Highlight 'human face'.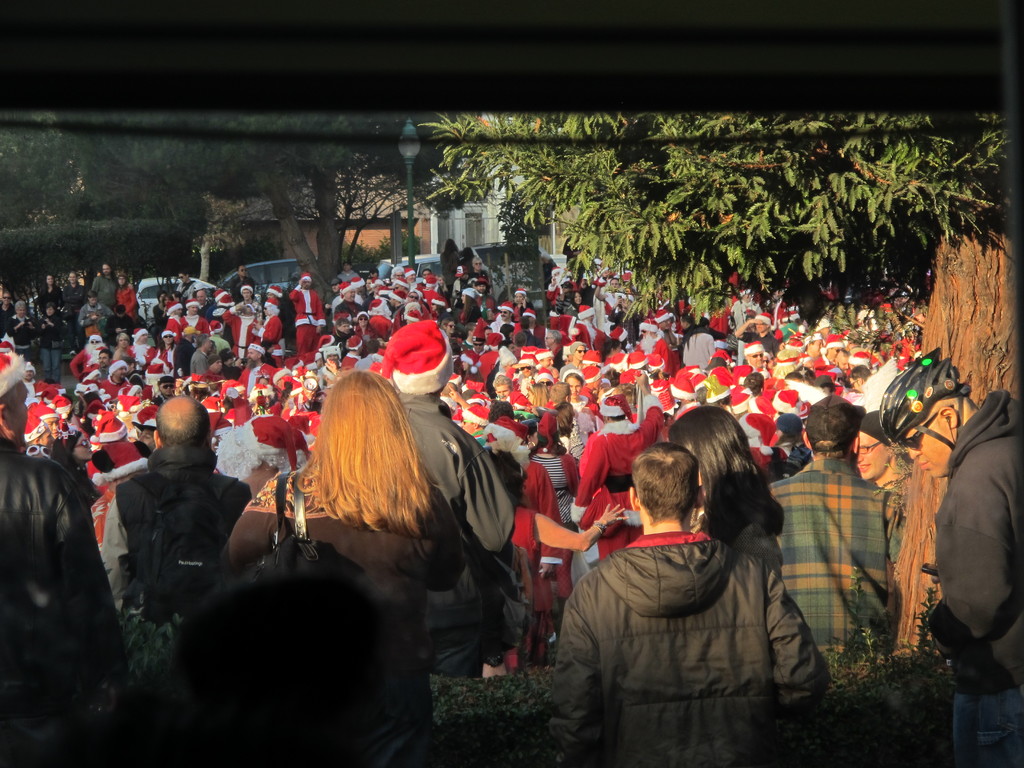
Highlighted region: {"left": 902, "top": 414, "right": 952, "bottom": 479}.
